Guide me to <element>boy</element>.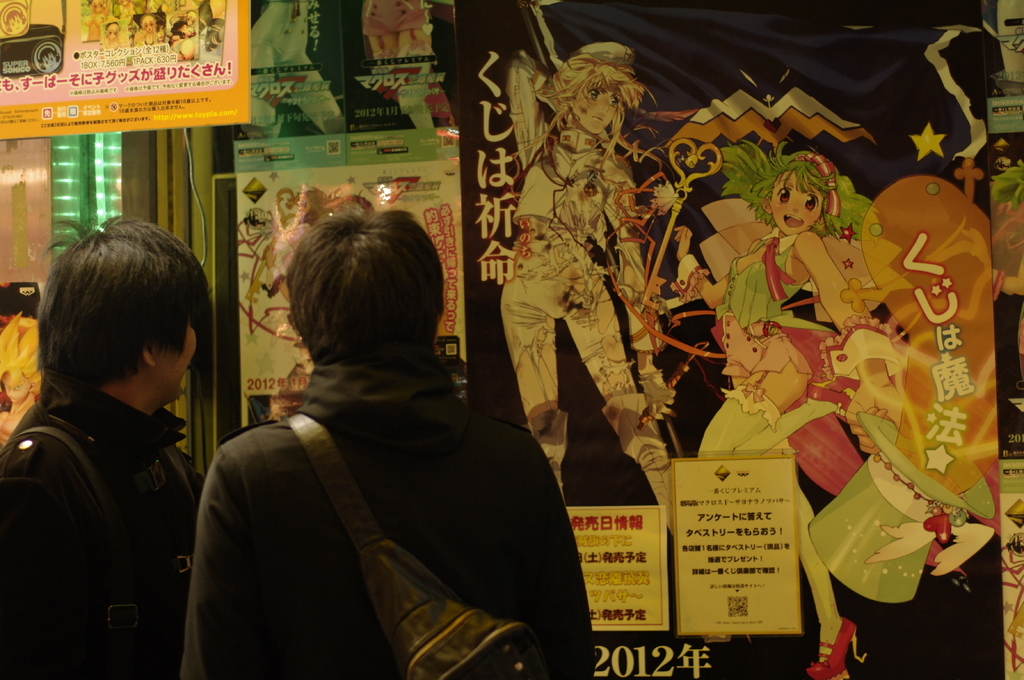
Guidance: Rect(500, 43, 676, 537).
